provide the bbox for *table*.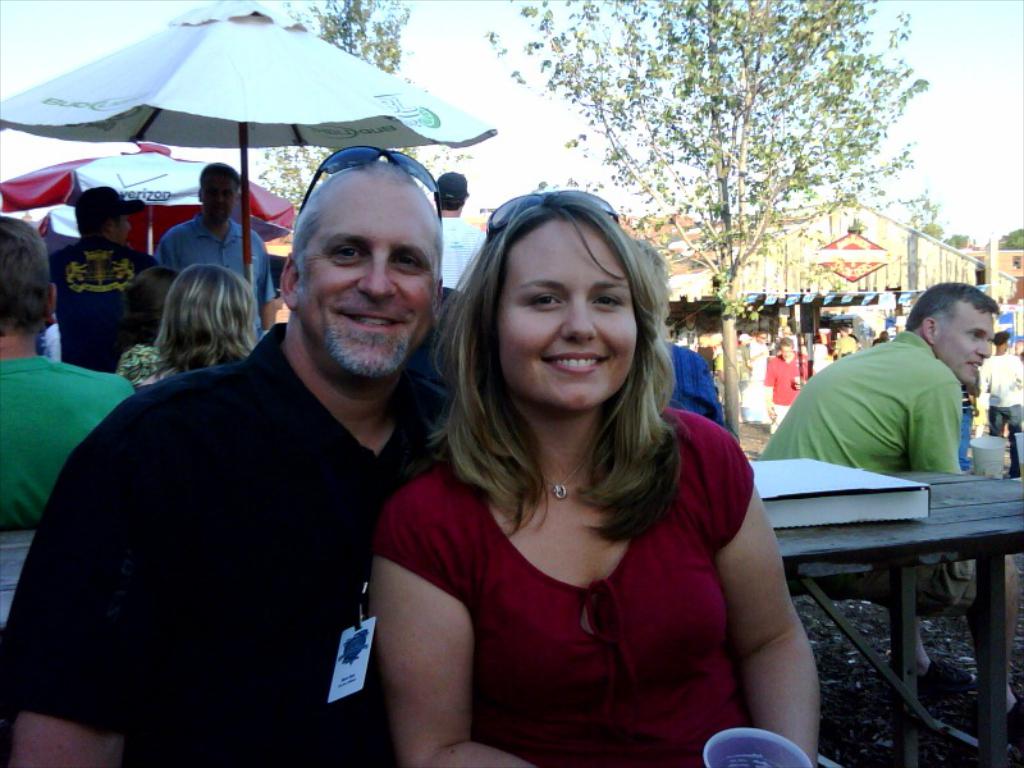
[0,466,1023,767].
